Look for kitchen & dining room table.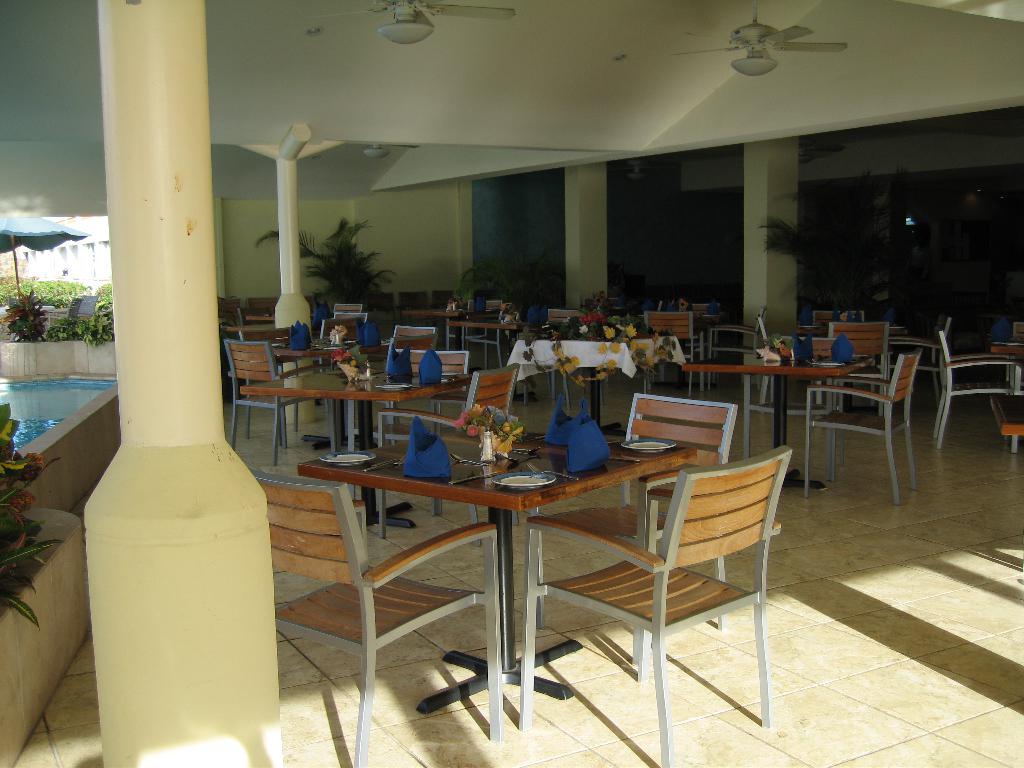
Found: box=[387, 383, 726, 707].
